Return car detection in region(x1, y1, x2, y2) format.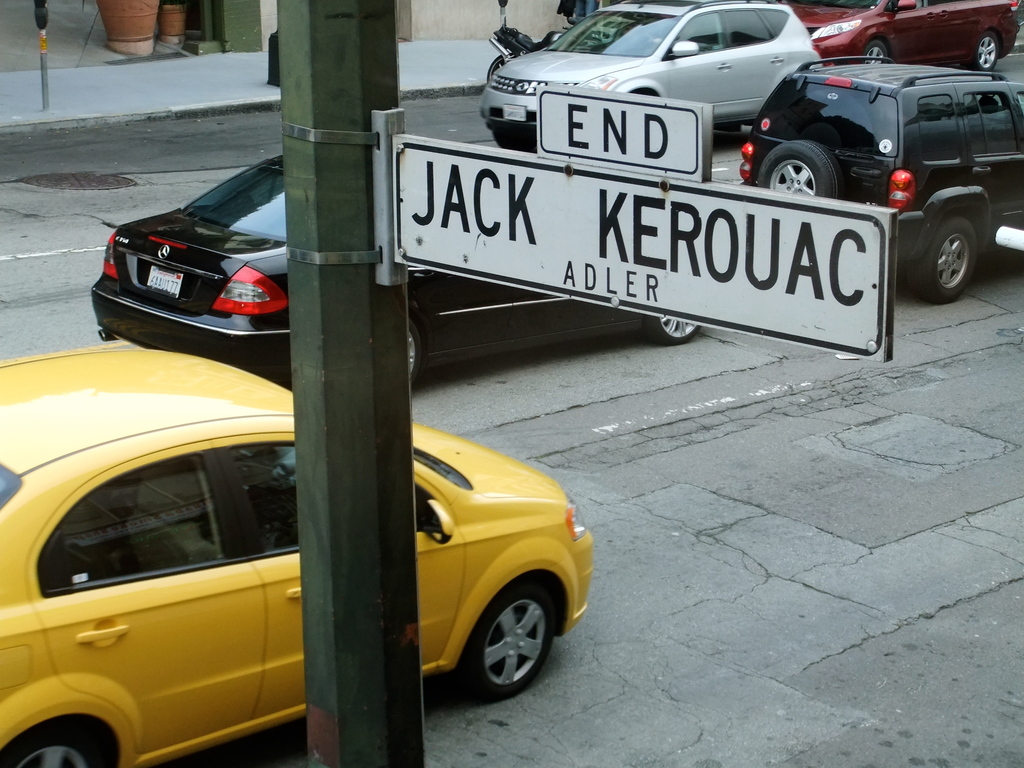
region(760, 0, 1022, 70).
